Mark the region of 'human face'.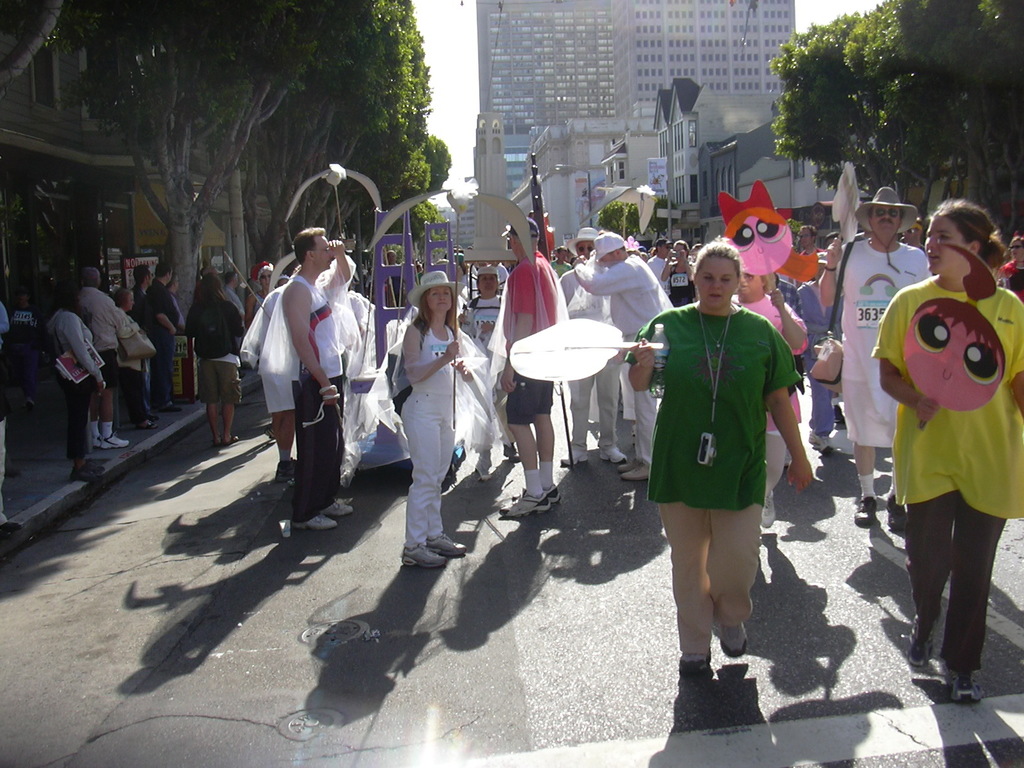
Region: 1012,238,1021,259.
